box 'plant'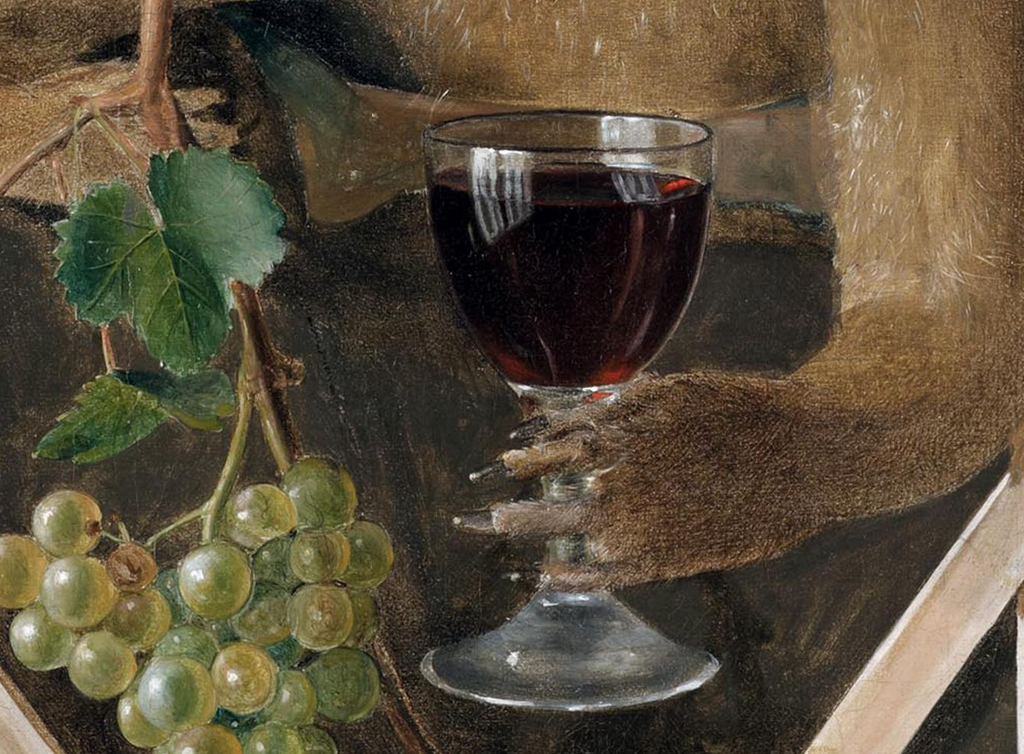
crop(0, 0, 407, 748)
